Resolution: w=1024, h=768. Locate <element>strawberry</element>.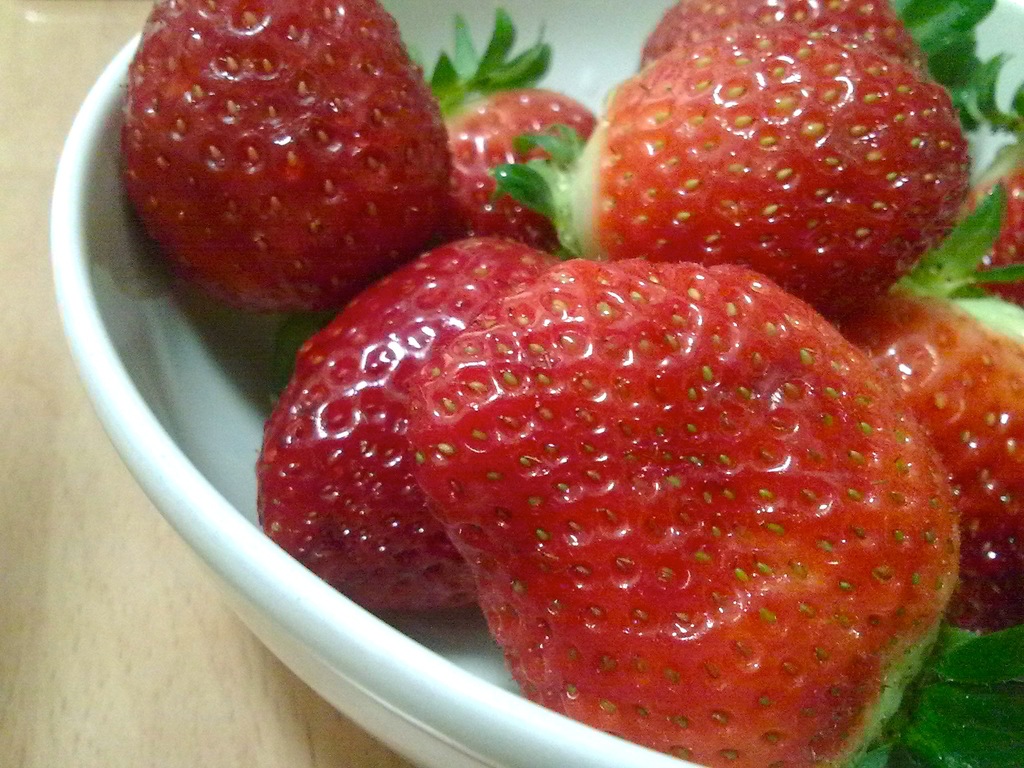
bbox=(858, 265, 1023, 749).
